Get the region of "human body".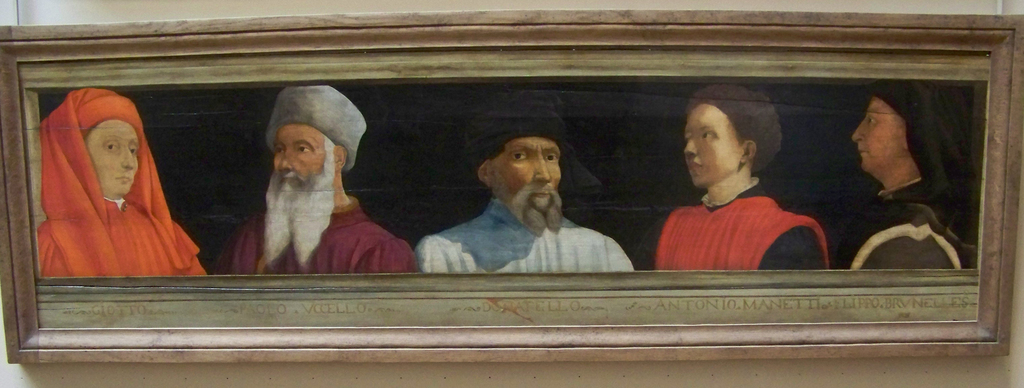
{"left": 840, "top": 178, "right": 975, "bottom": 268}.
